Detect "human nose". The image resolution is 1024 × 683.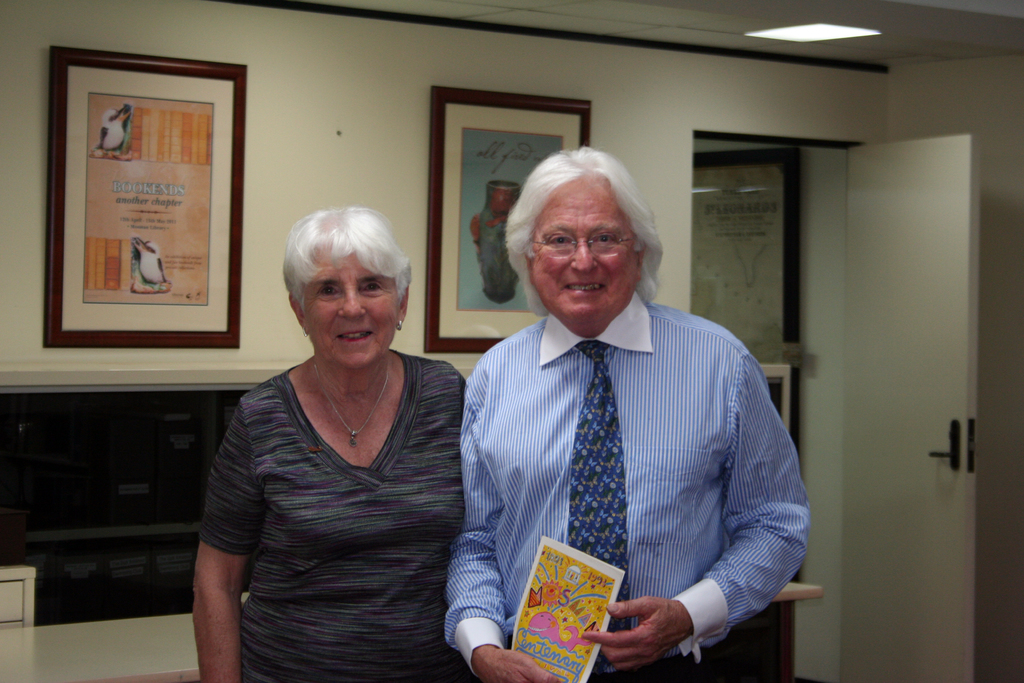
[left=337, top=286, right=366, bottom=320].
